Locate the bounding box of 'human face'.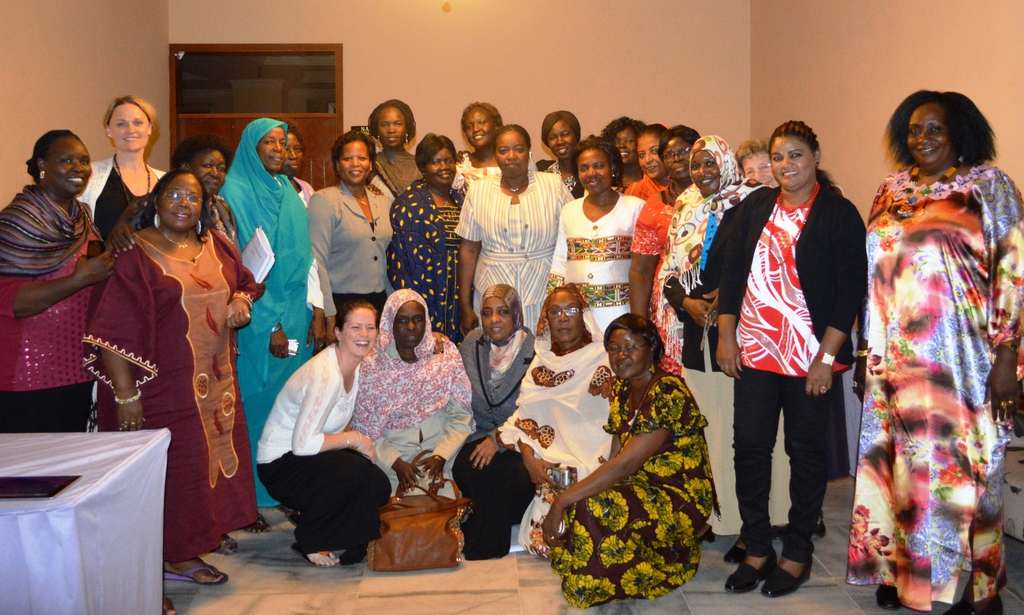
Bounding box: (left=605, top=329, right=651, bottom=376).
